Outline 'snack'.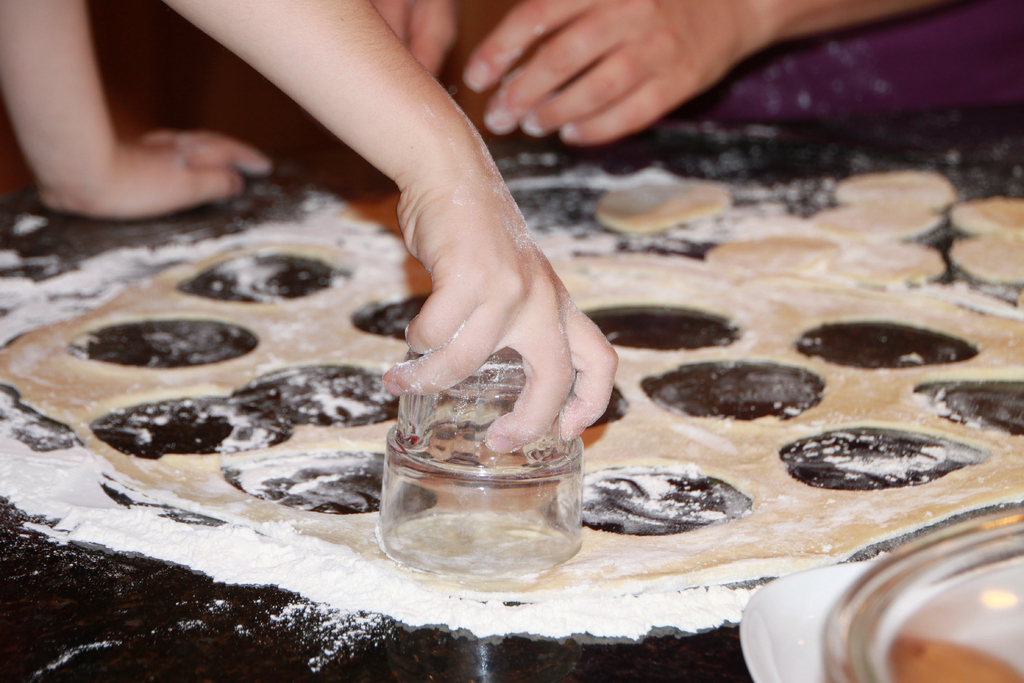
Outline: x1=946 y1=228 x2=1023 y2=286.
